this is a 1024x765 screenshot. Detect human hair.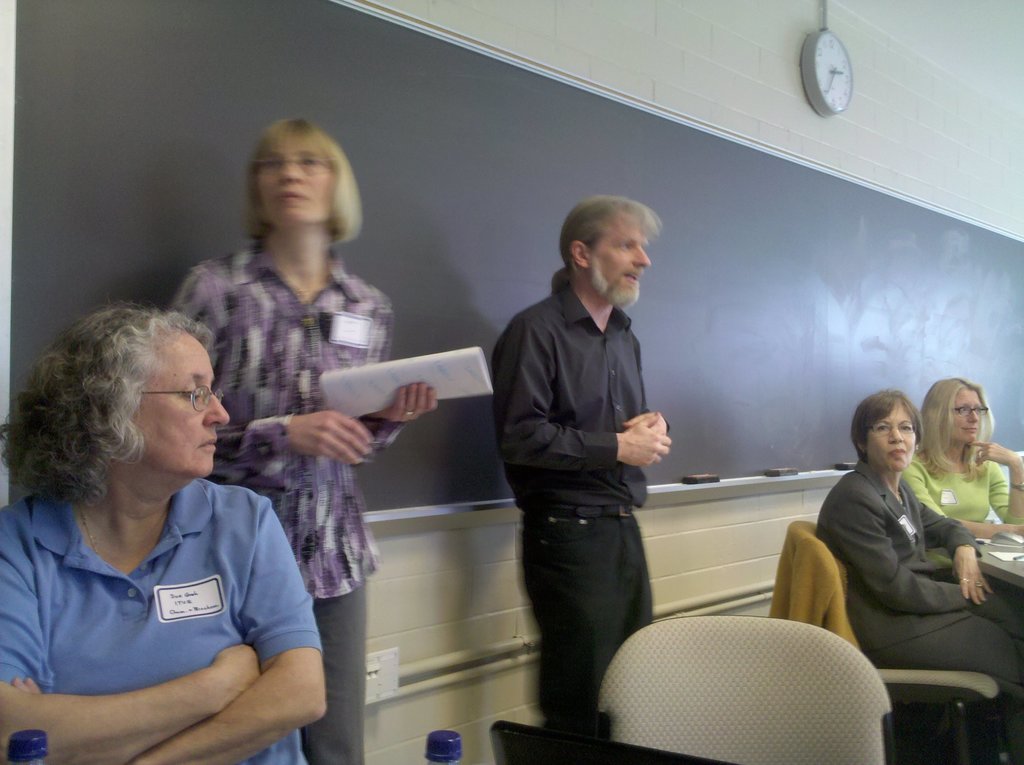
bbox=[849, 389, 922, 464].
